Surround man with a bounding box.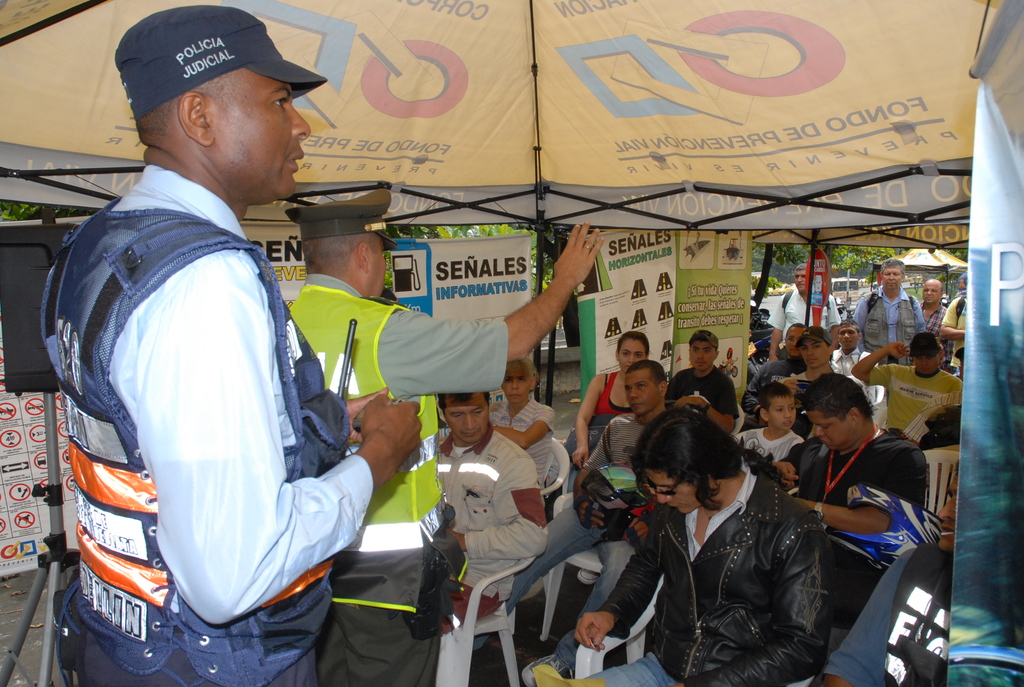
bbox(289, 184, 607, 686).
